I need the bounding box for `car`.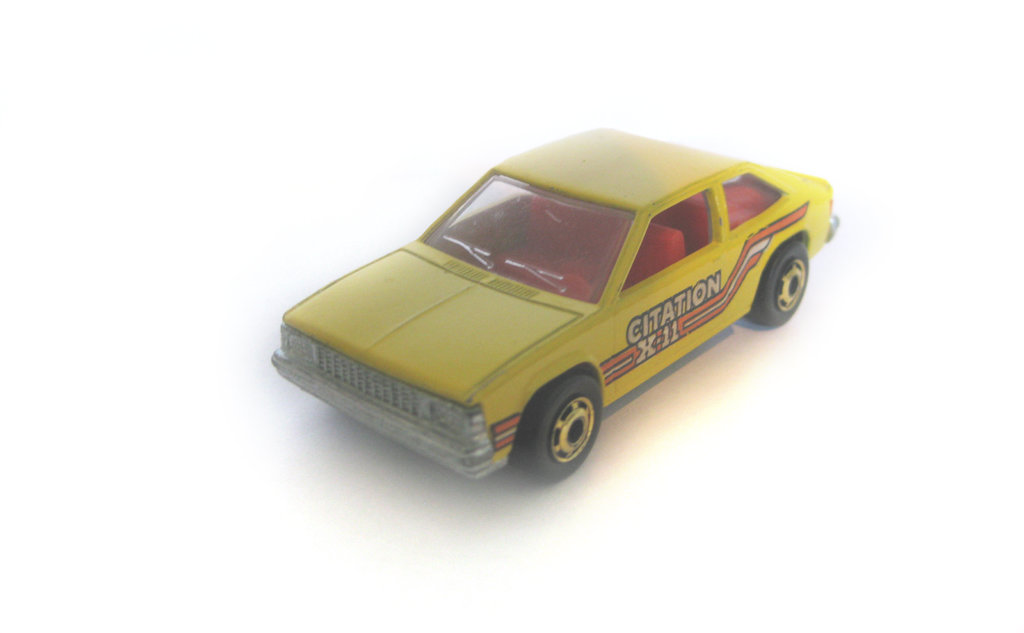
Here it is: rect(271, 130, 842, 491).
